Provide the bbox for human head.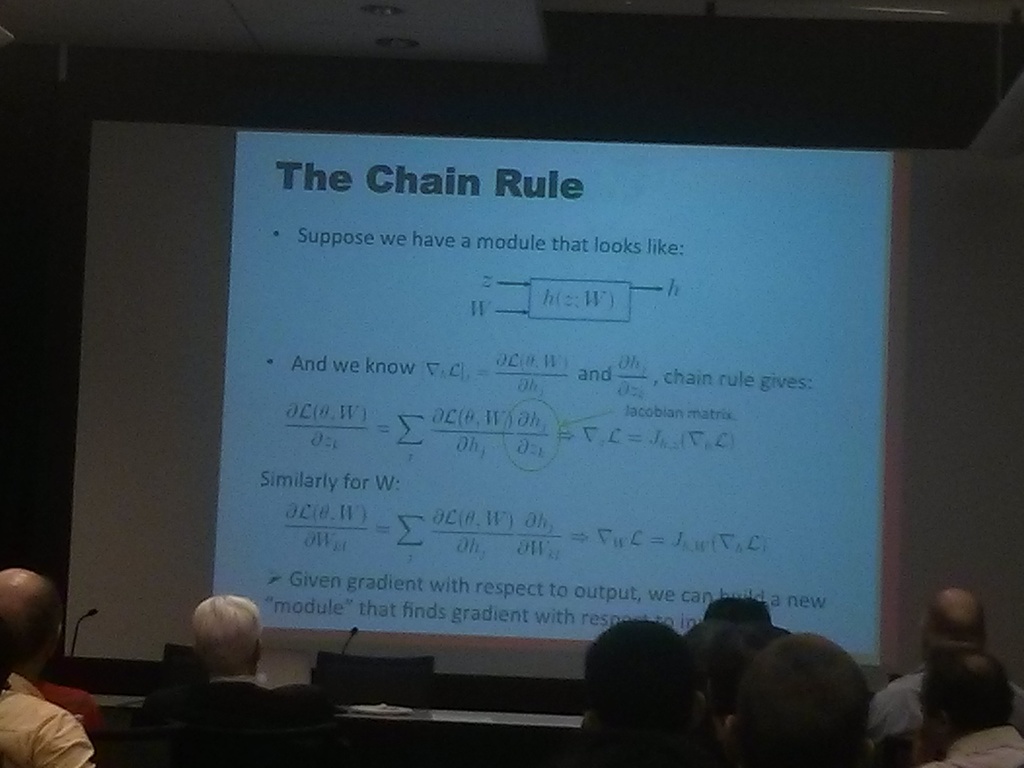
[191,596,267,679].
